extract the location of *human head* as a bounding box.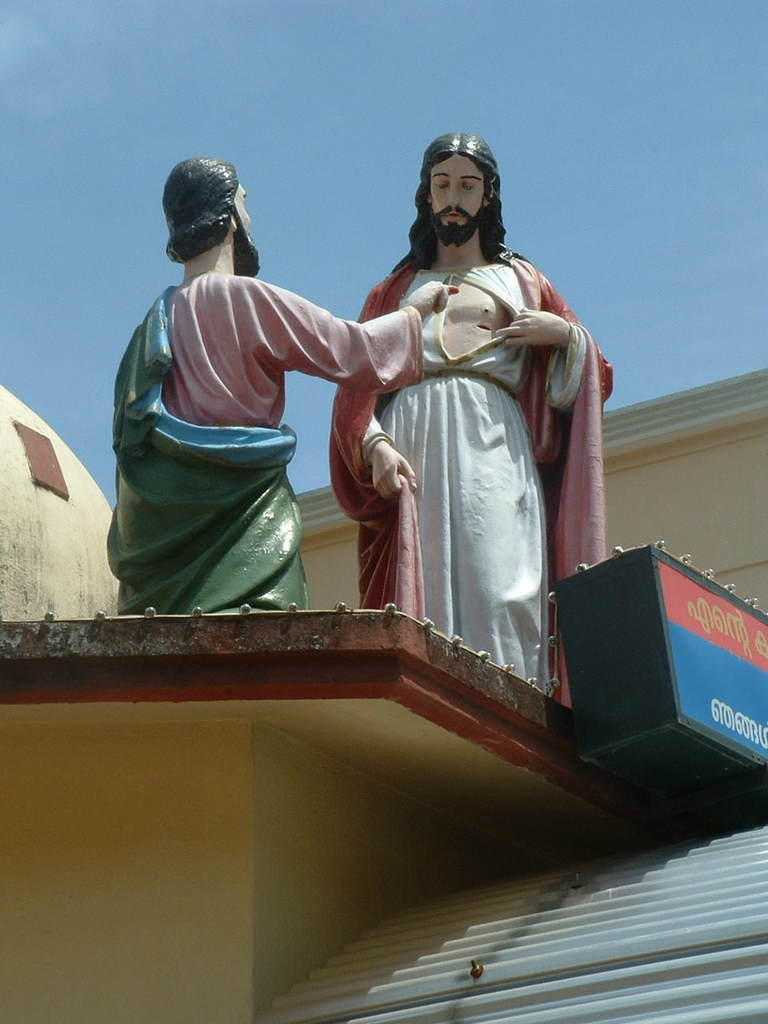
{"left": 170, "top": 153, "right": 258, "bottom": 267}.
